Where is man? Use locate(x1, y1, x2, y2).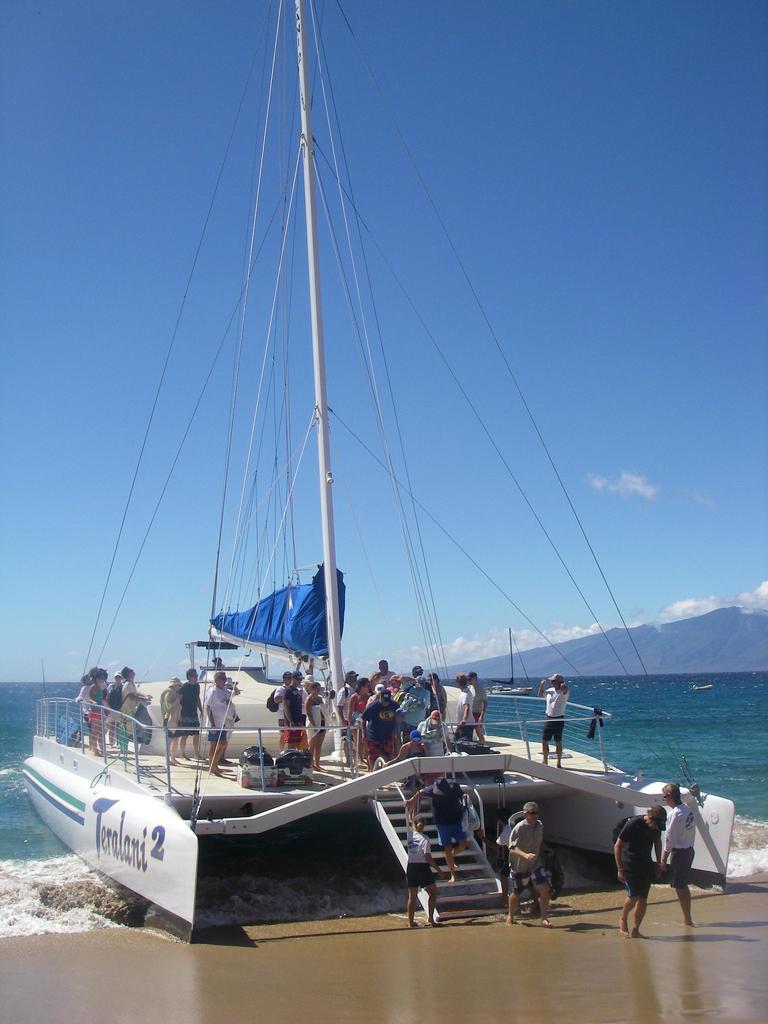
locate(269, 665, 287, 755).
